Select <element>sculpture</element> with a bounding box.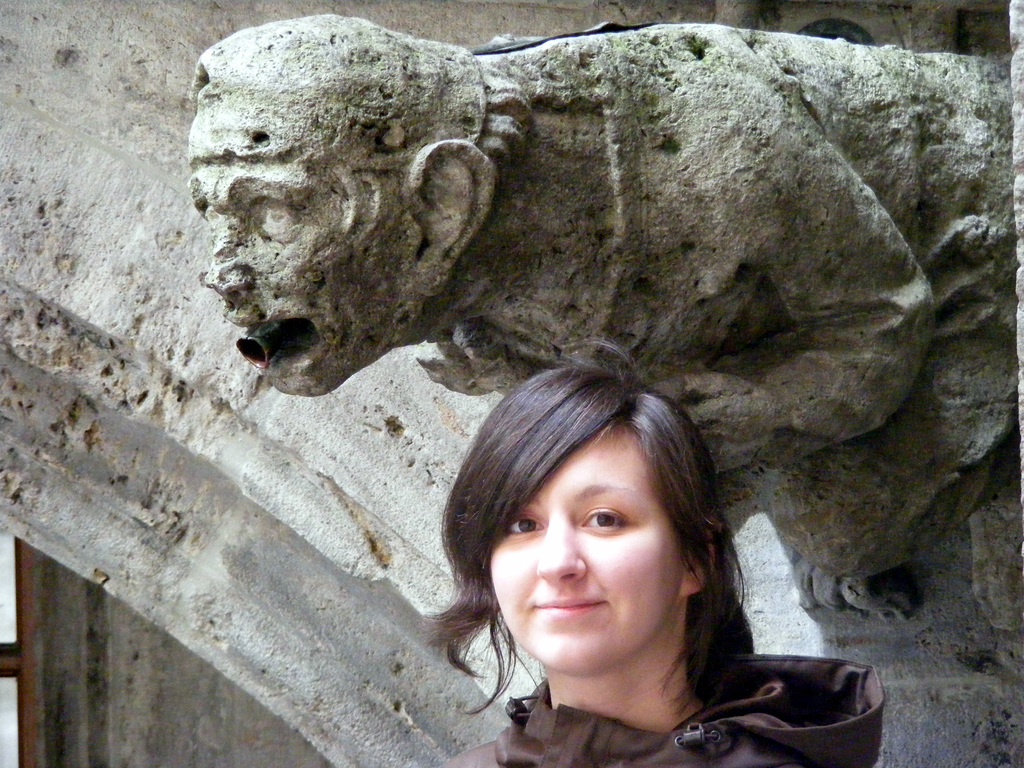
{"x1": 201, "y1": 34, "x2": 978, "y2": 629}.
